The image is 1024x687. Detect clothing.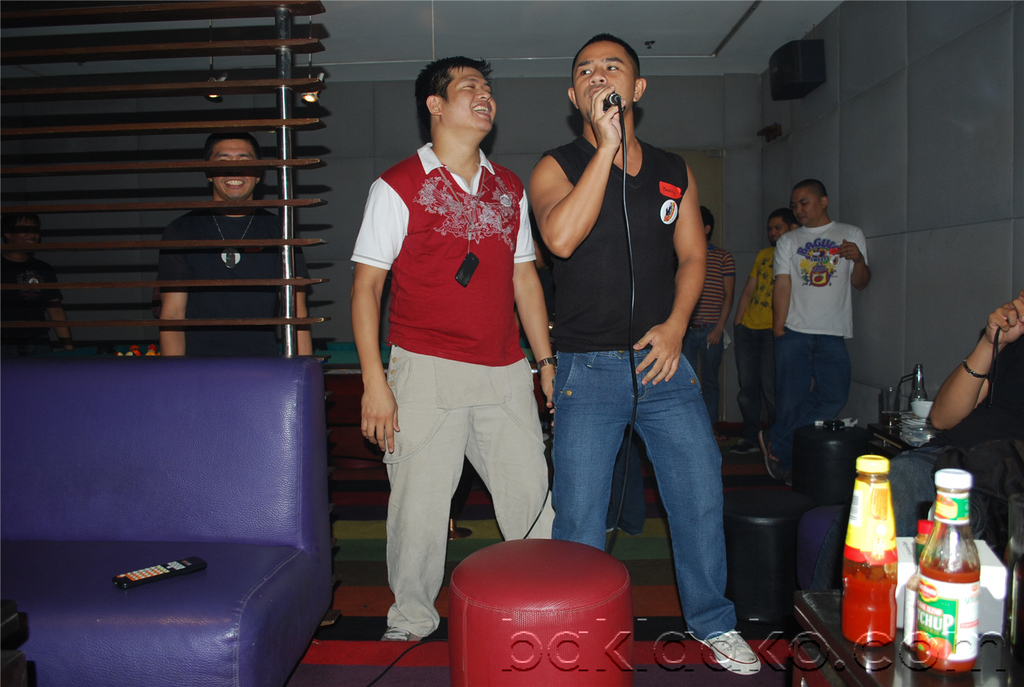
Detection: l=351, t=114, r=546, b=602.
